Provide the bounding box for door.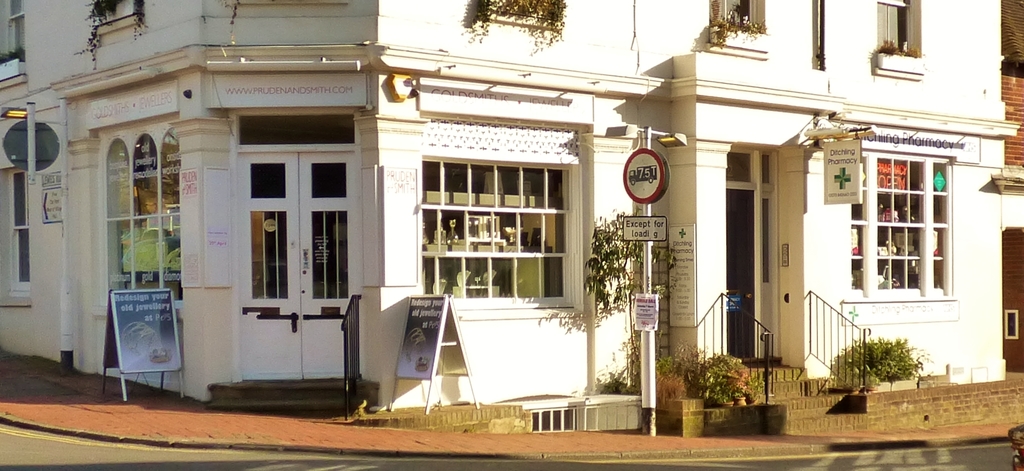
region(726, 193, 764, 362).
